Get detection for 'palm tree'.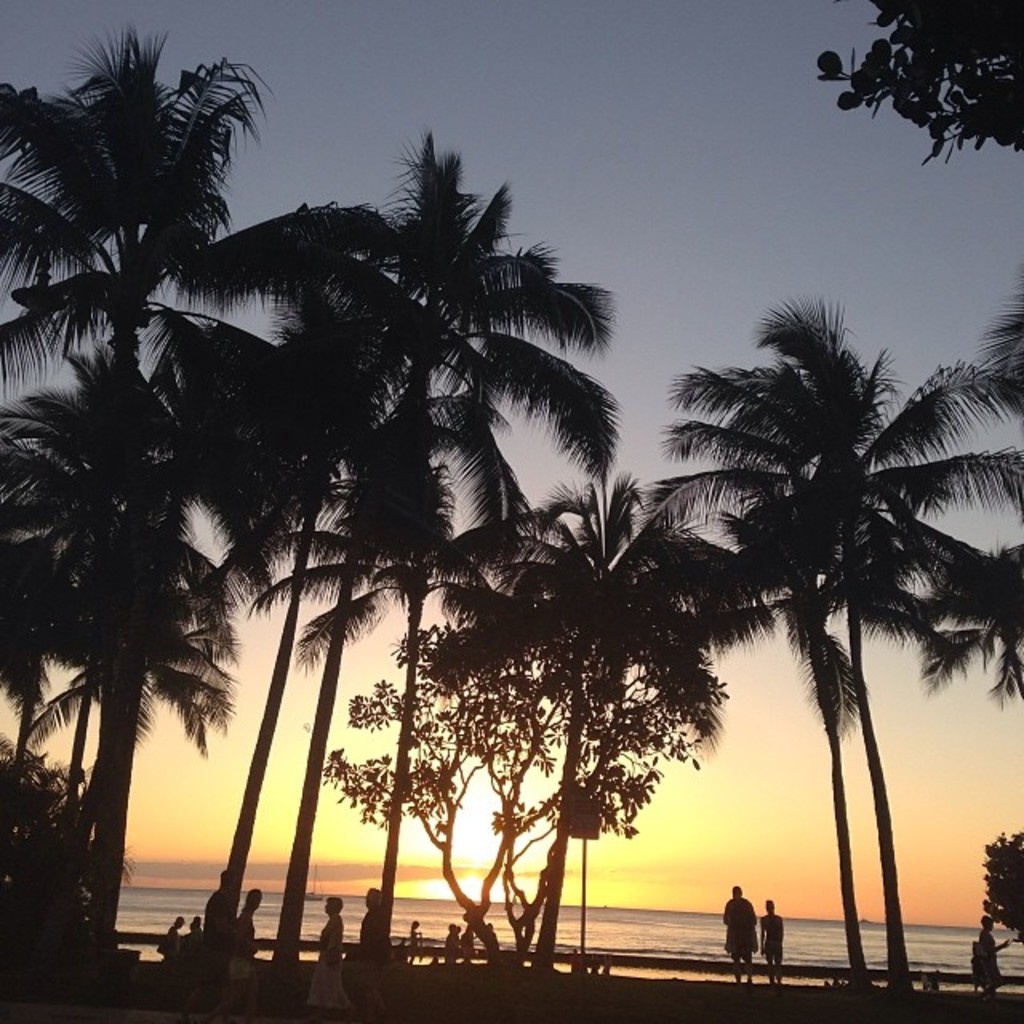
Detection: 200,187,526,976.
